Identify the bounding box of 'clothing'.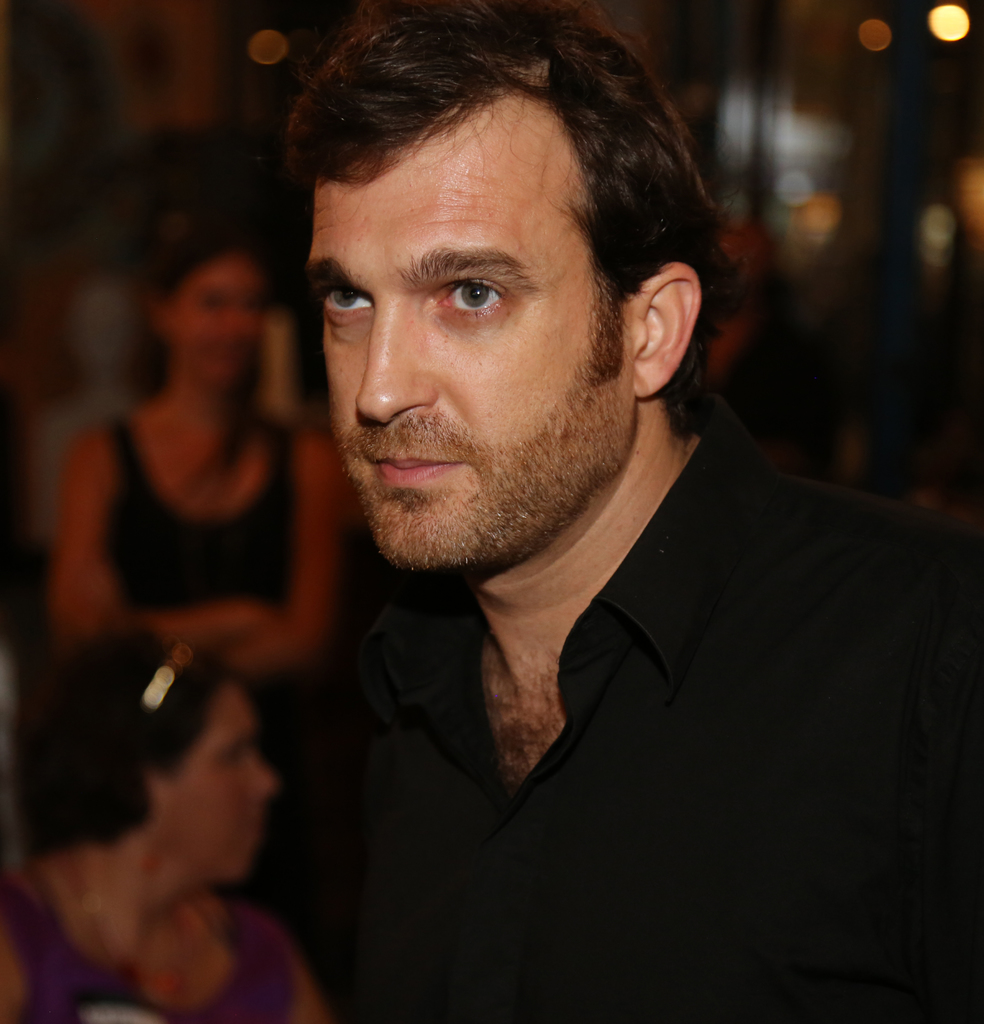
bbox=(0, 860, 288, 1023).
